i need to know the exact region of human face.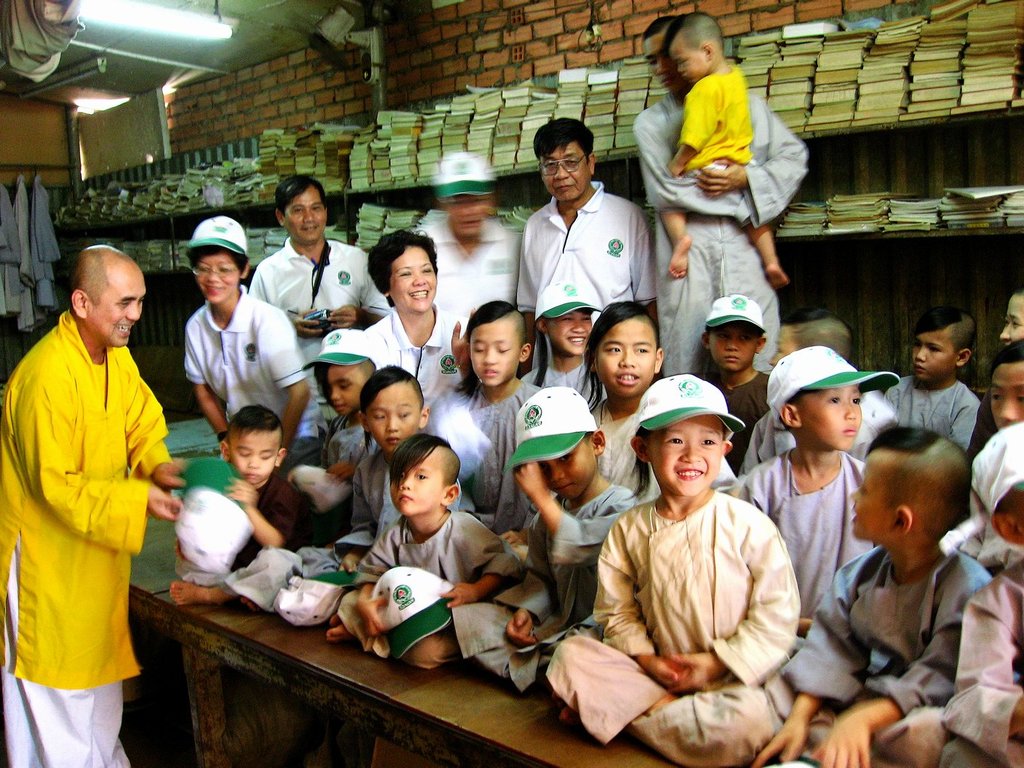
Region: (993,367,1022,426).
